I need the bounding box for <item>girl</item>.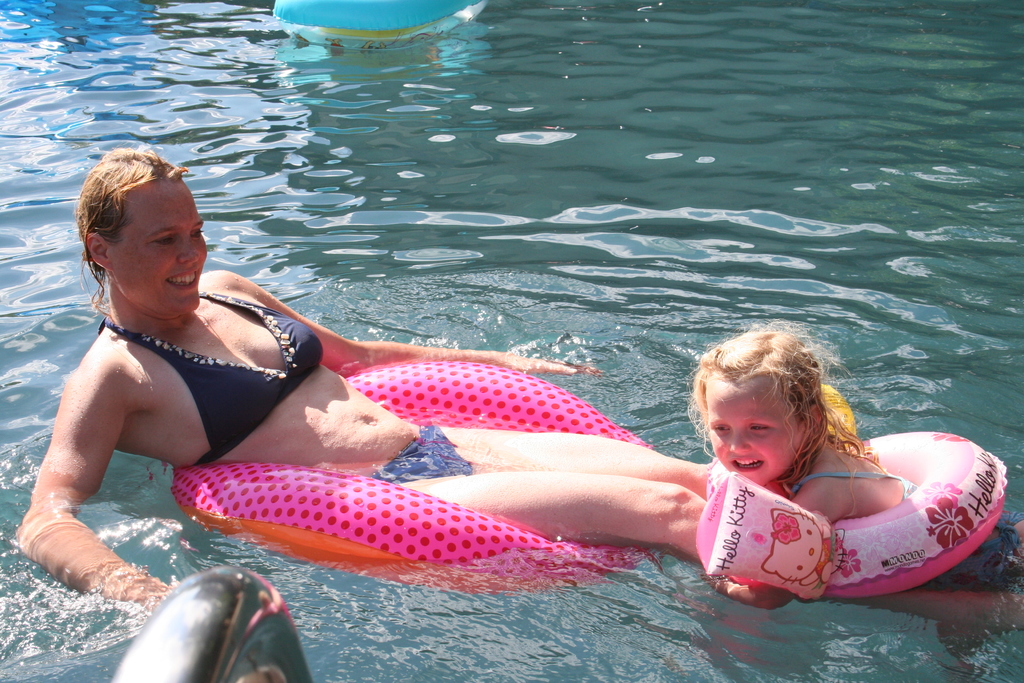
Here it is: bbox(685, 315, 1023, 682).
